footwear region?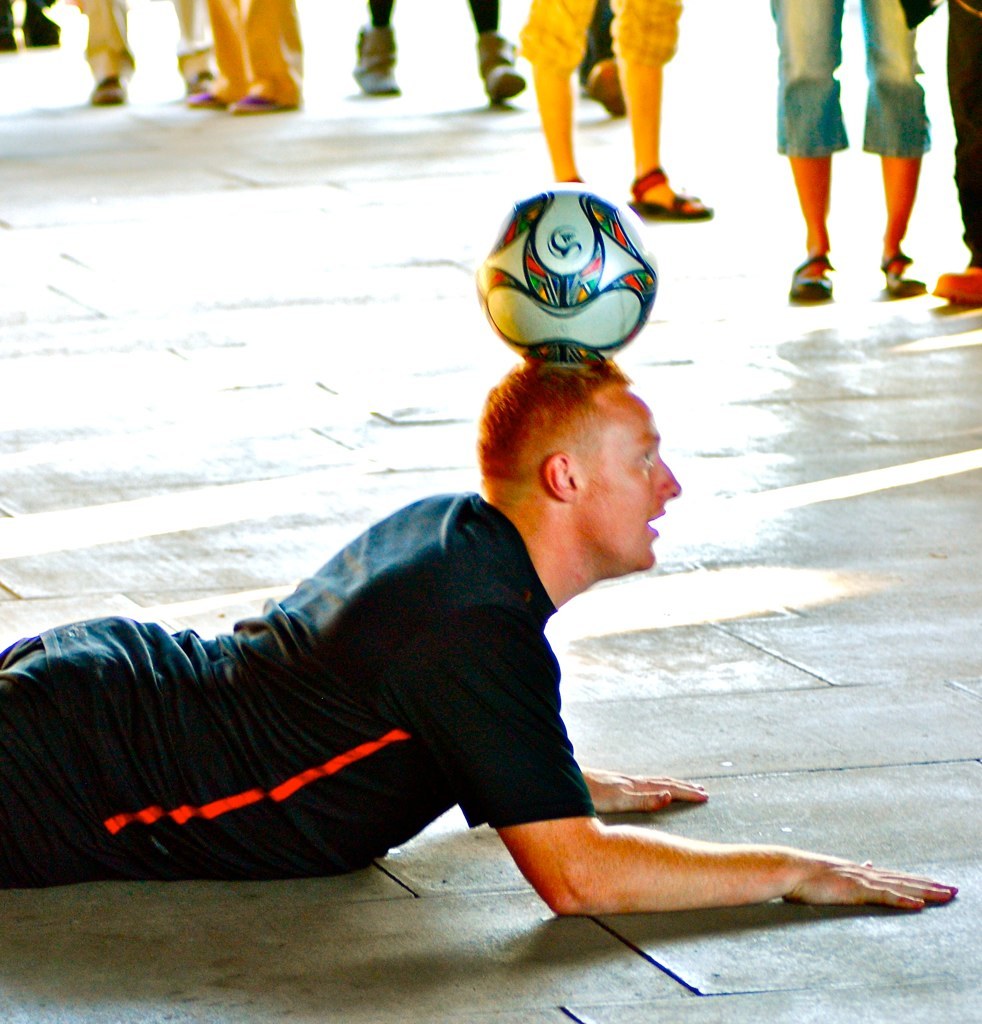
pyautogui.locateOnScreen(189, 90, 235, 108)
